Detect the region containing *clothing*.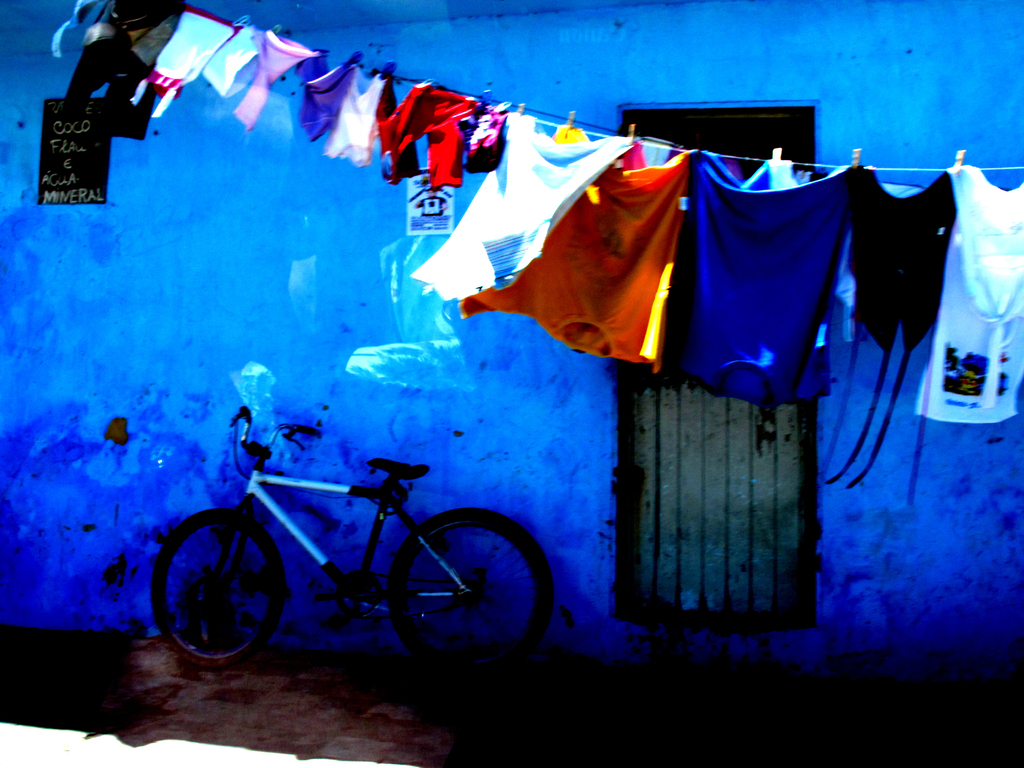
[x1=237, y1=37, x2=307, y2=128].
